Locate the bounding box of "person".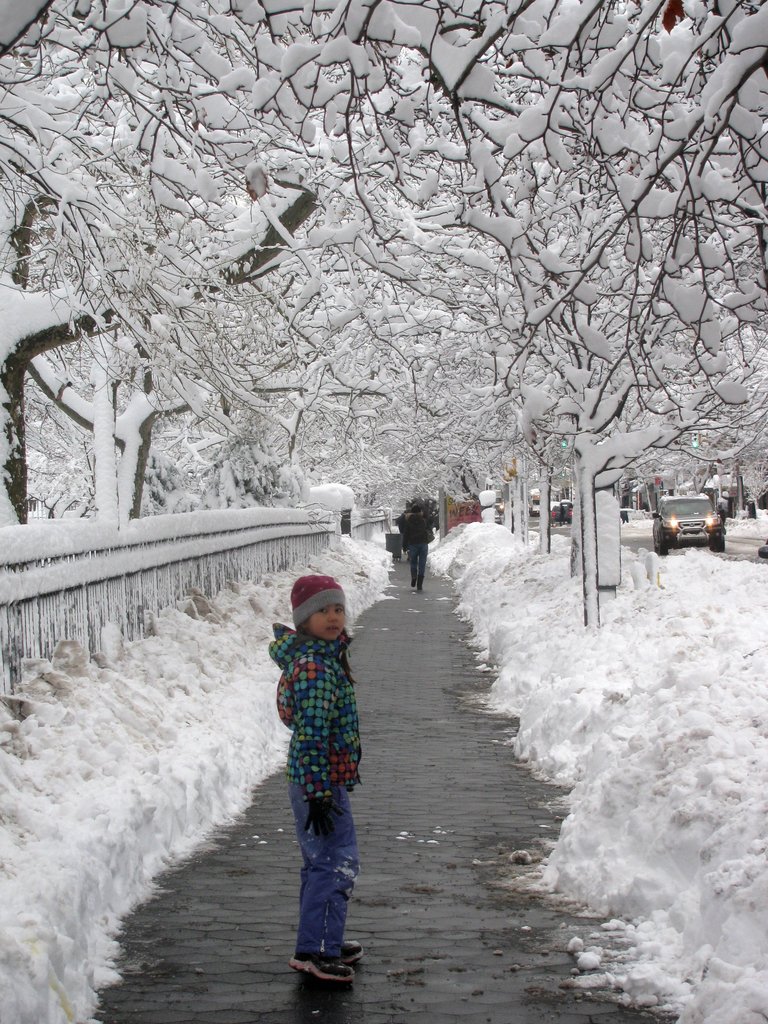
Bounding box: (552,497,564,522).
